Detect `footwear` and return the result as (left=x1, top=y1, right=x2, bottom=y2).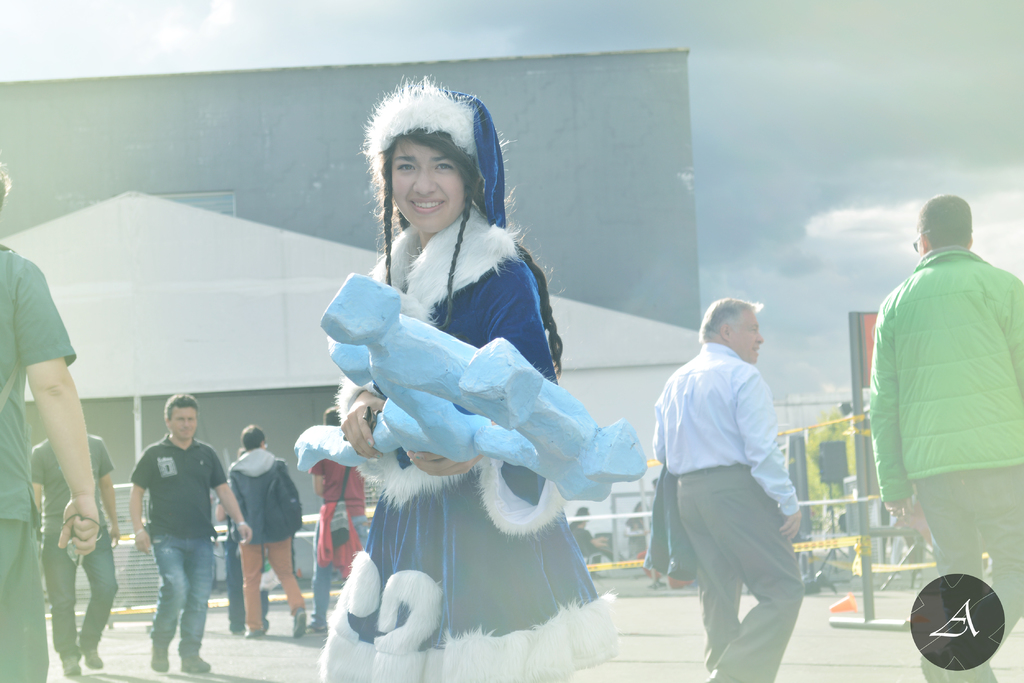
(left=177, top=636, right=205, bottom=671).
